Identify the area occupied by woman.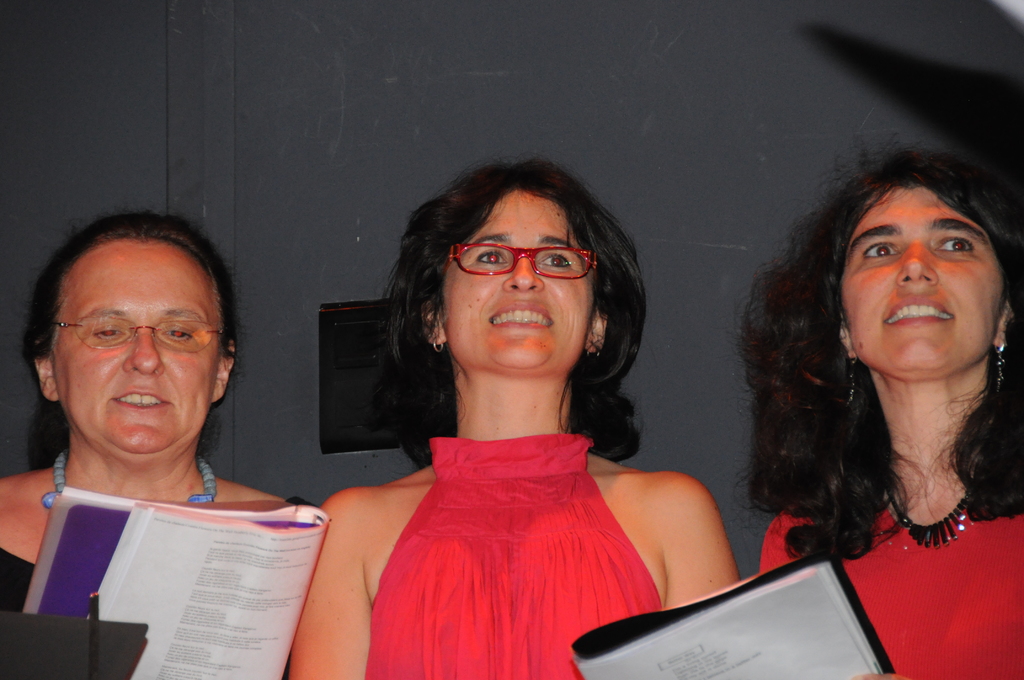
Area: (left=736, top=129, right=1023, bottom=679).
